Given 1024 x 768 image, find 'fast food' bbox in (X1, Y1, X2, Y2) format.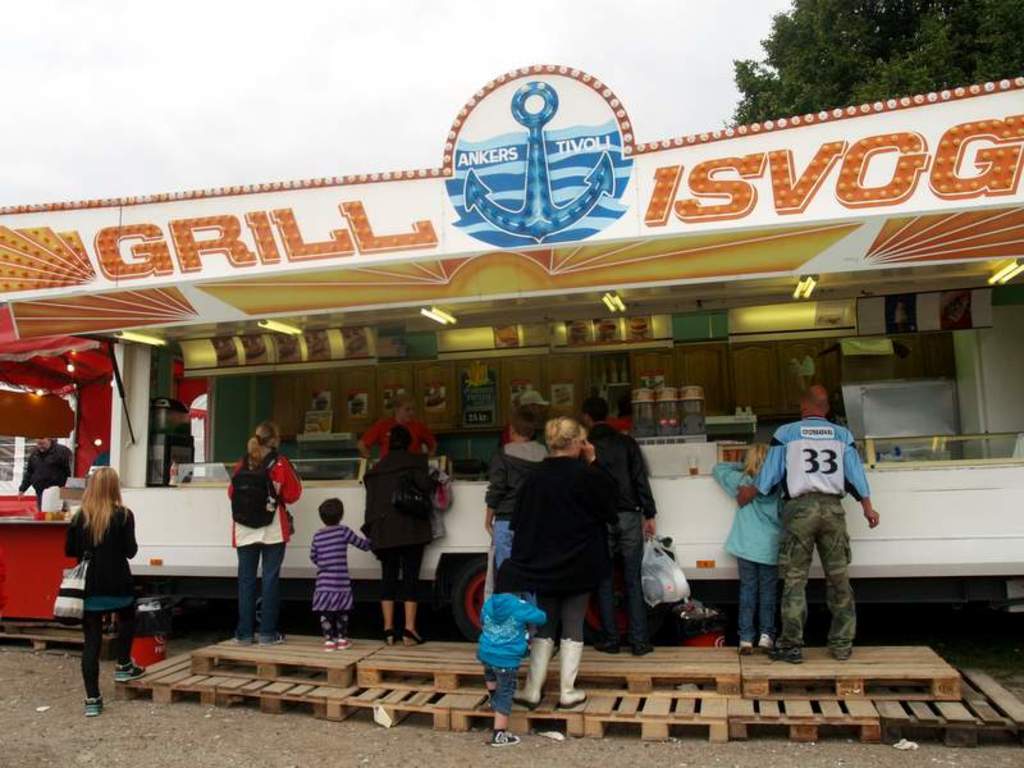
(635, 324, 641, 328).
